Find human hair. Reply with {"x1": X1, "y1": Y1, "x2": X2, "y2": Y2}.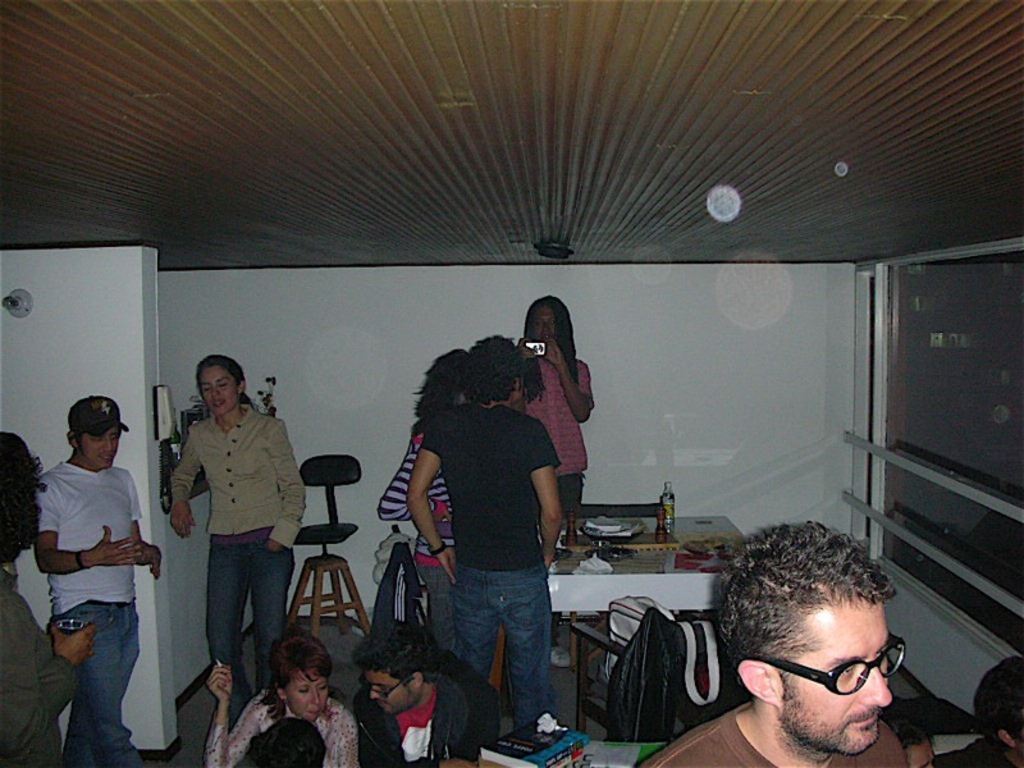
{"x1": 0, "y1": 430, "x2": 47, "y2": 567}.
